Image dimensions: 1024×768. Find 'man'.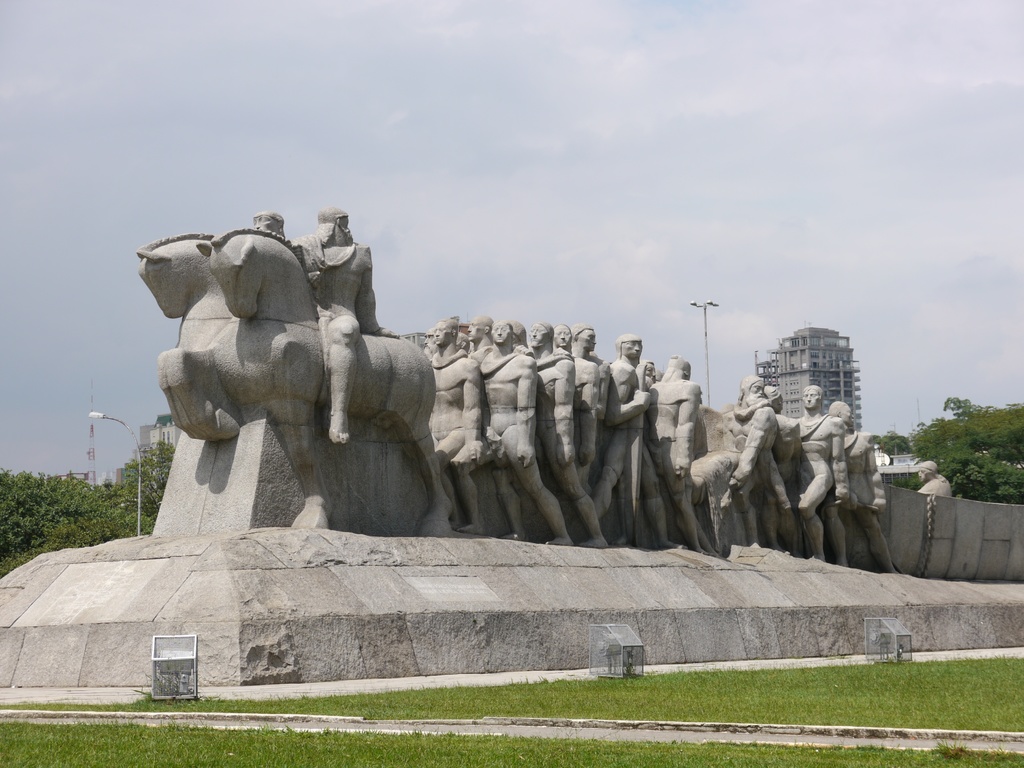
left=920, top=463, right=960, bottom=499.
